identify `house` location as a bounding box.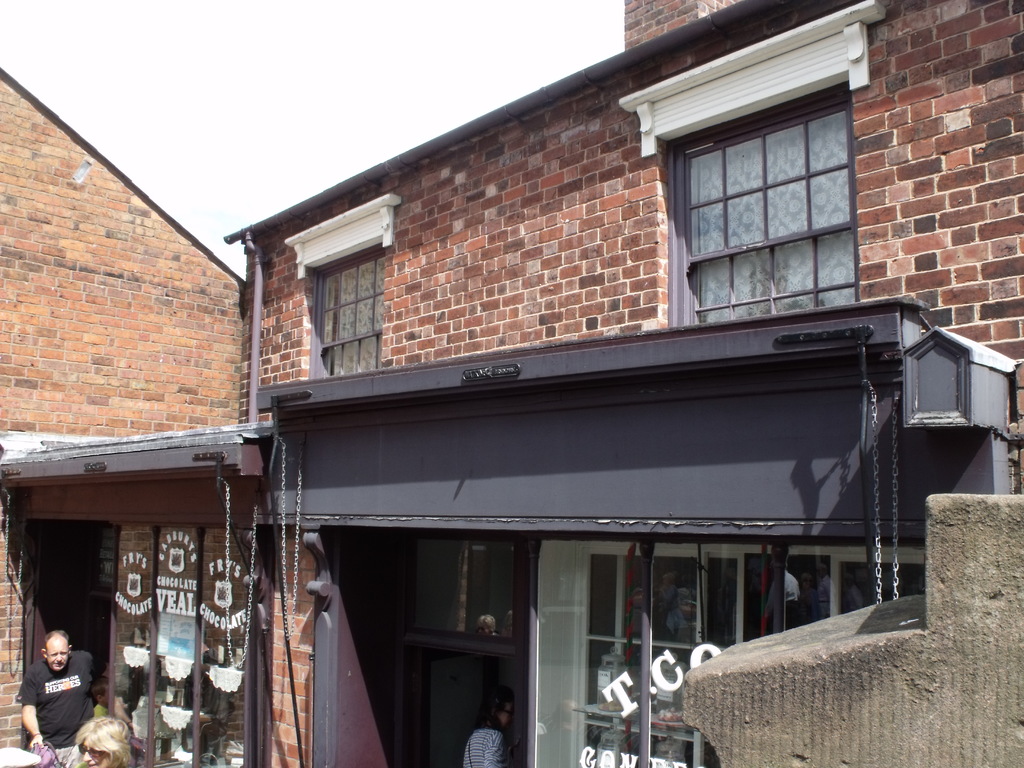
box(134, 29, 1023, 742).
